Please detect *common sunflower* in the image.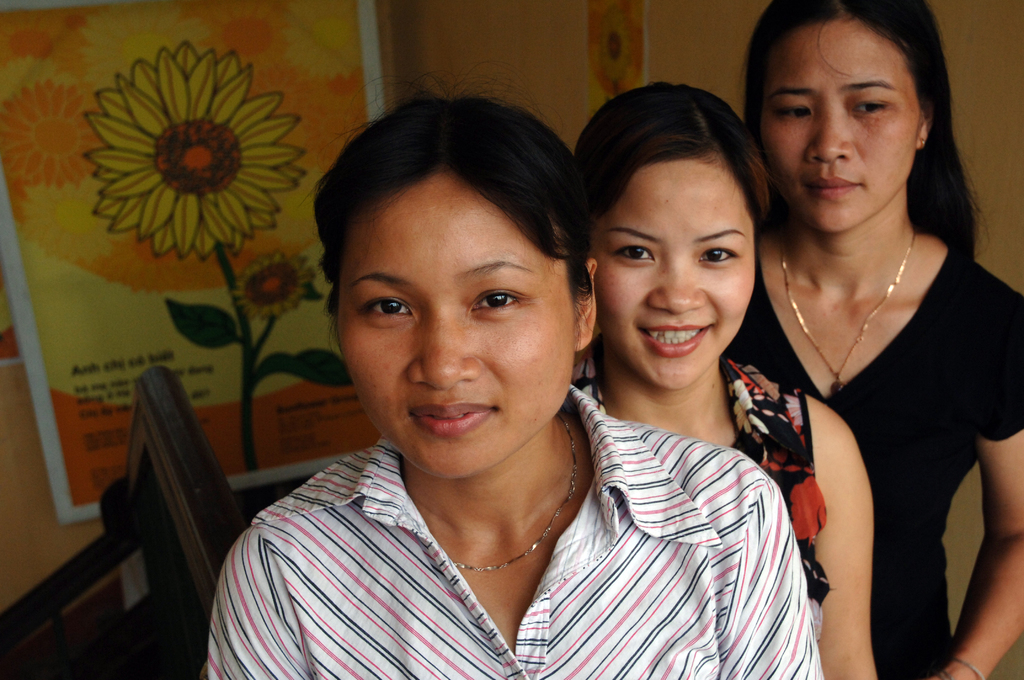
box=[74, 56, 294, 264].
